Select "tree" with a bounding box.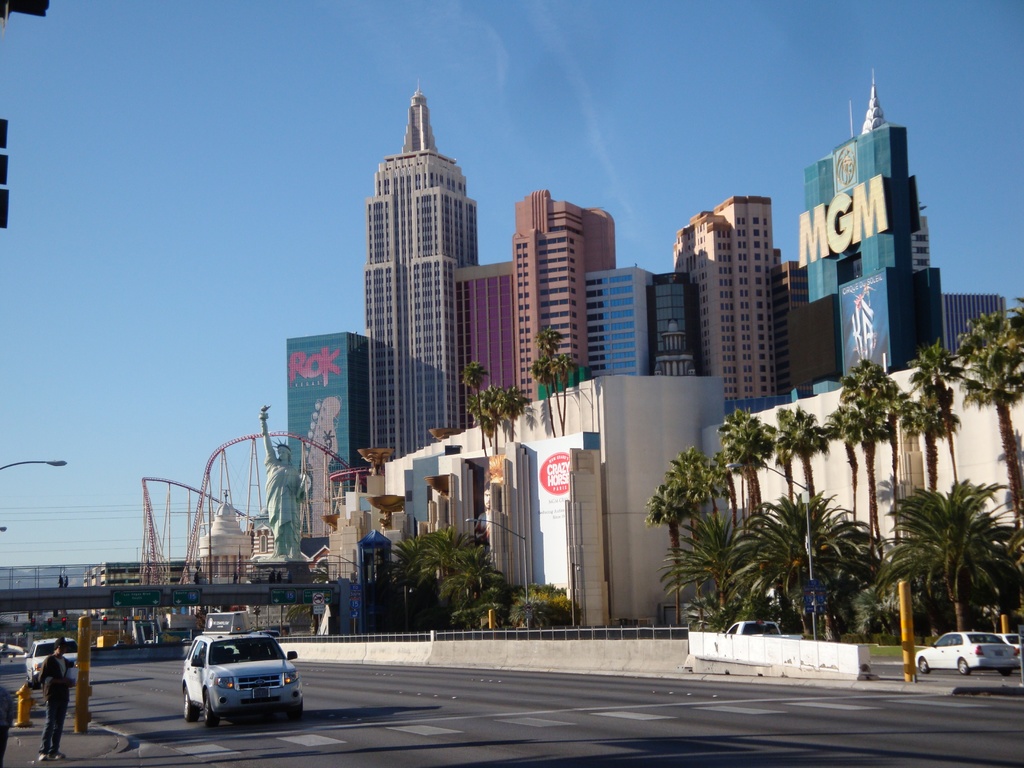
(909,335,963,487).
